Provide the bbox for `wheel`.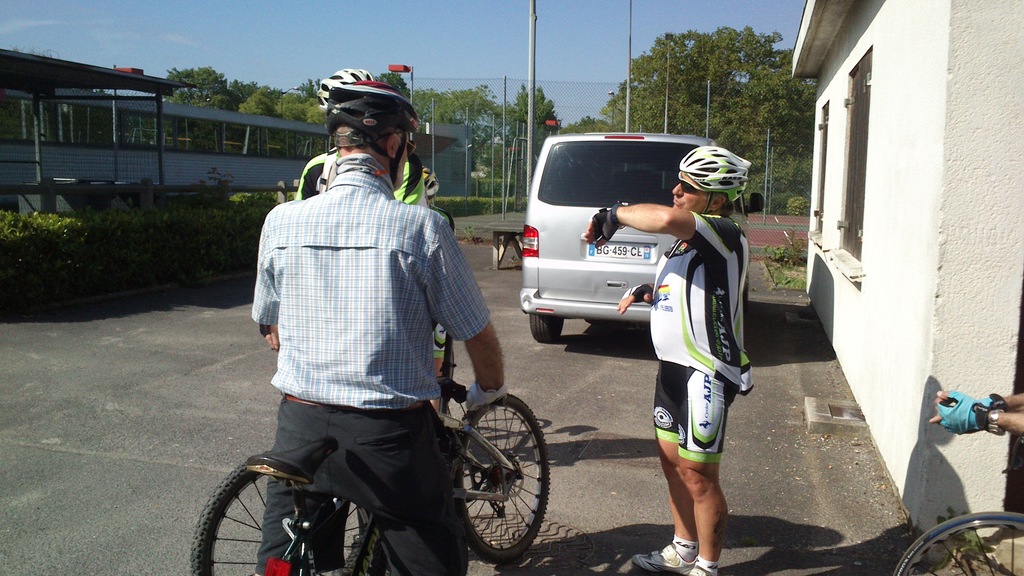
(x1=193, y1=457, x2=380, y2=575).
